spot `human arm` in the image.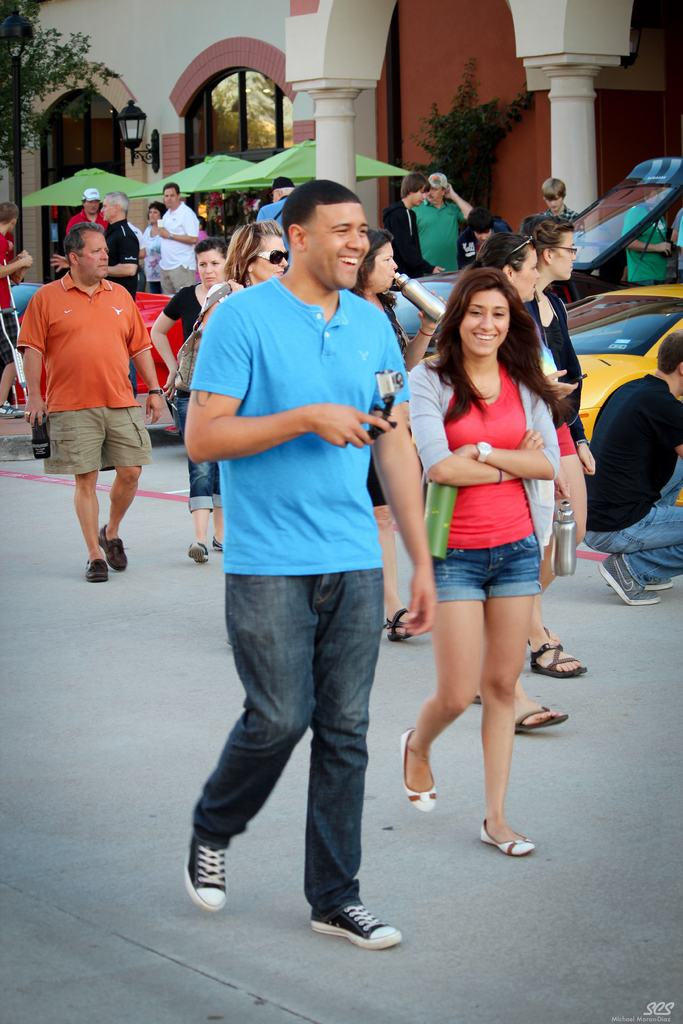
`human arm` found at detection(365, 321, 441, 637).
